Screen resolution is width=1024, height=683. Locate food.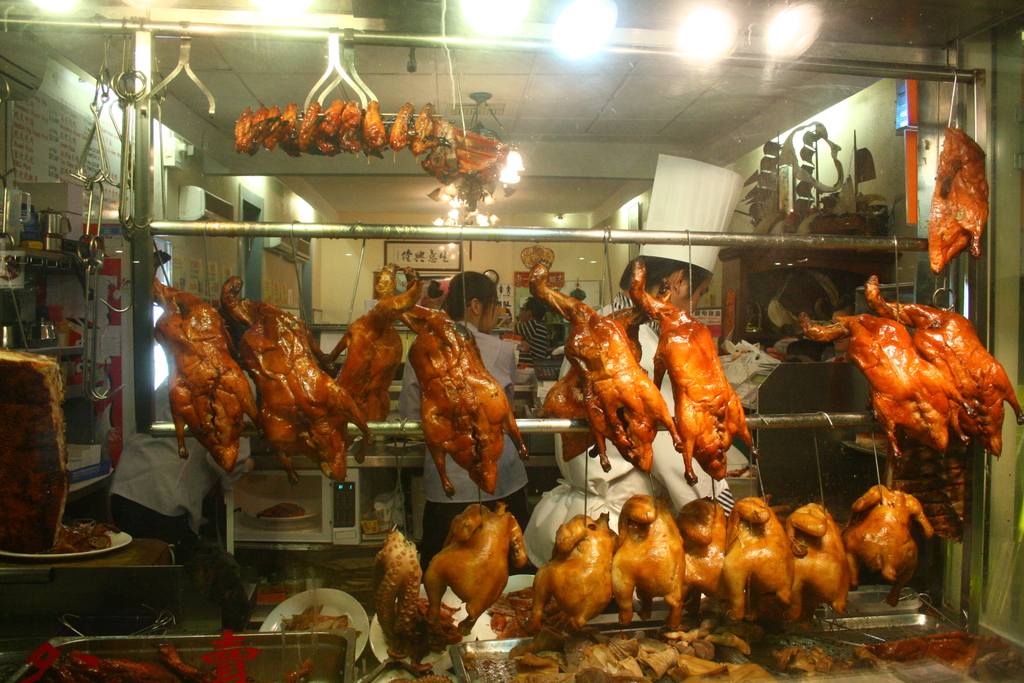
<bbox>668, 491, 728, 623</bbox>.
